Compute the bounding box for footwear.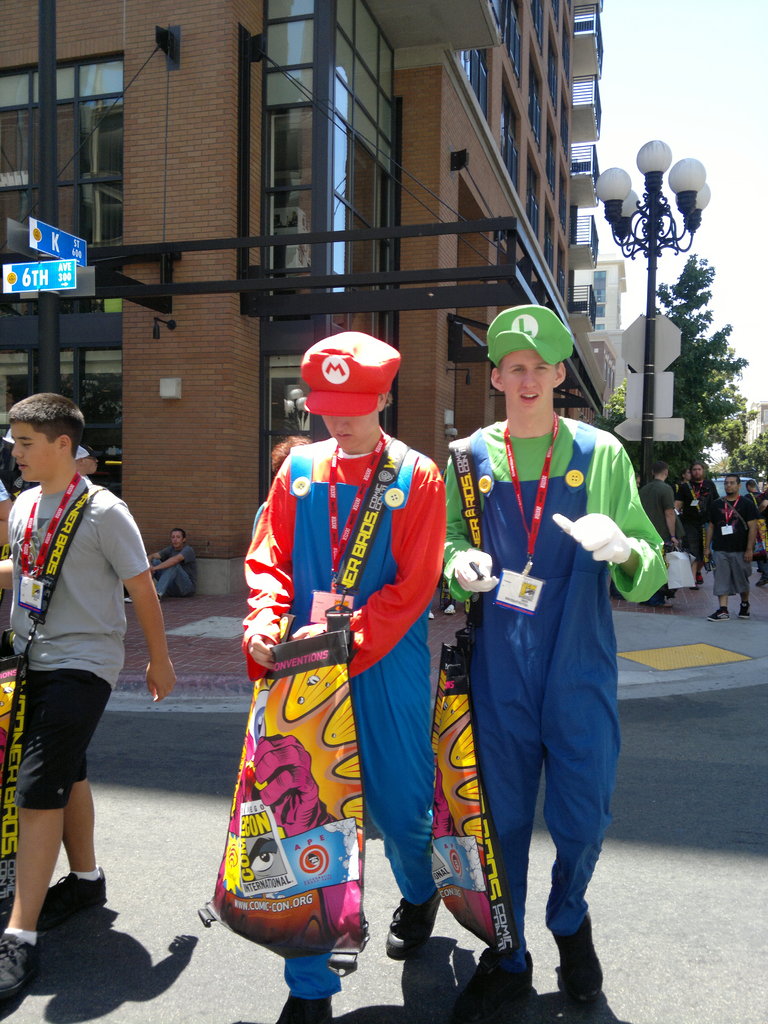
box=[758, 573, 767, 588].
